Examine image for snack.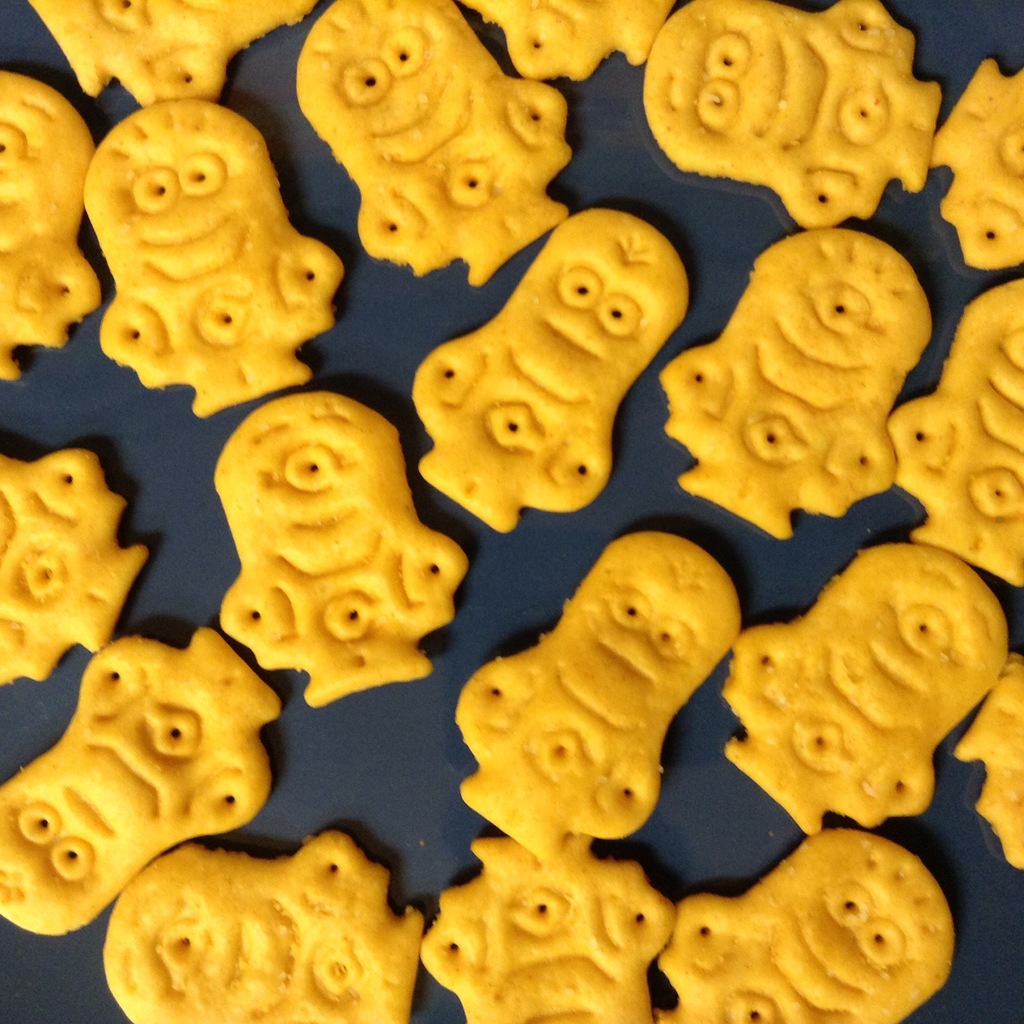
Examination result: 298, 0, 571, 290.
